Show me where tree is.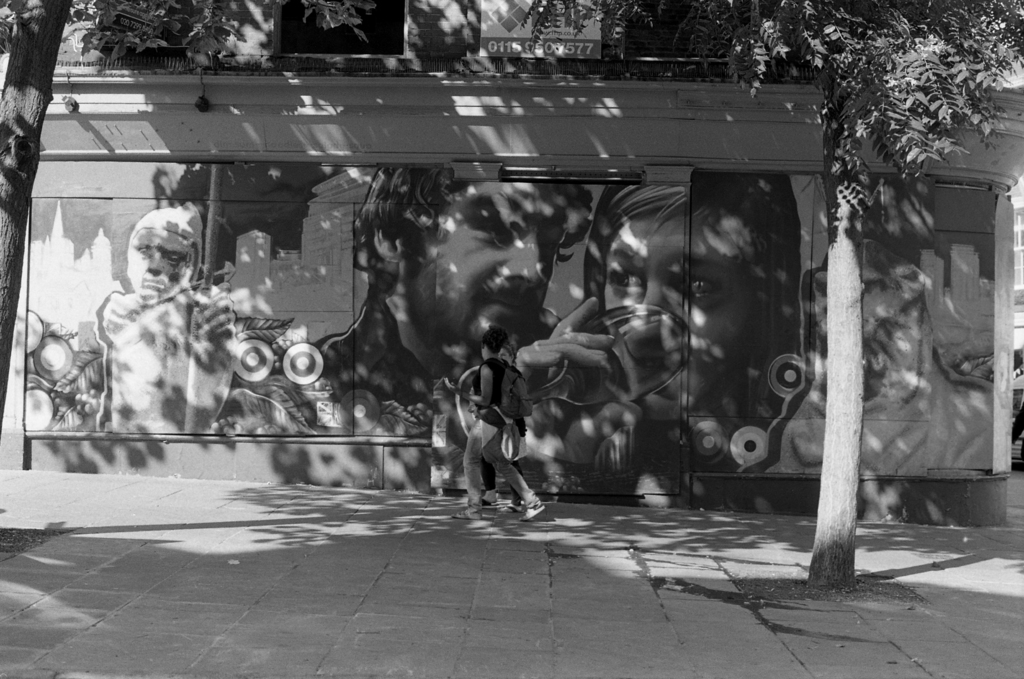
tree is at x1=787, y1=27, x2=989, y2=574.
